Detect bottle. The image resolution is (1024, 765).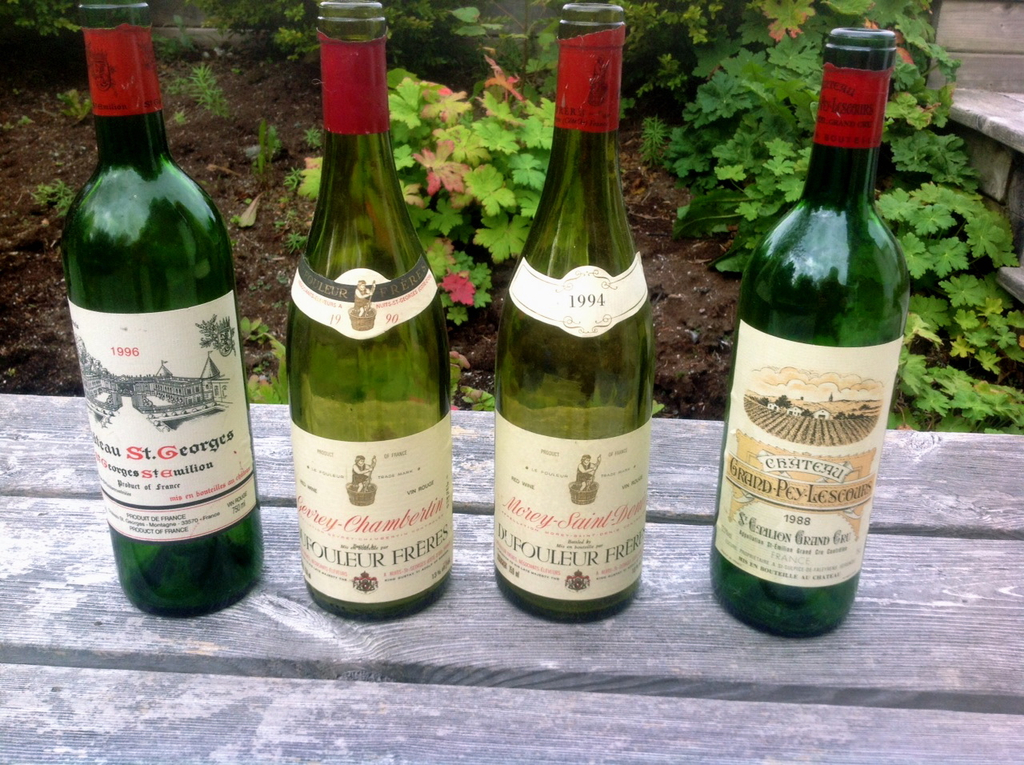
BBox(282, 0, 472, 636).
